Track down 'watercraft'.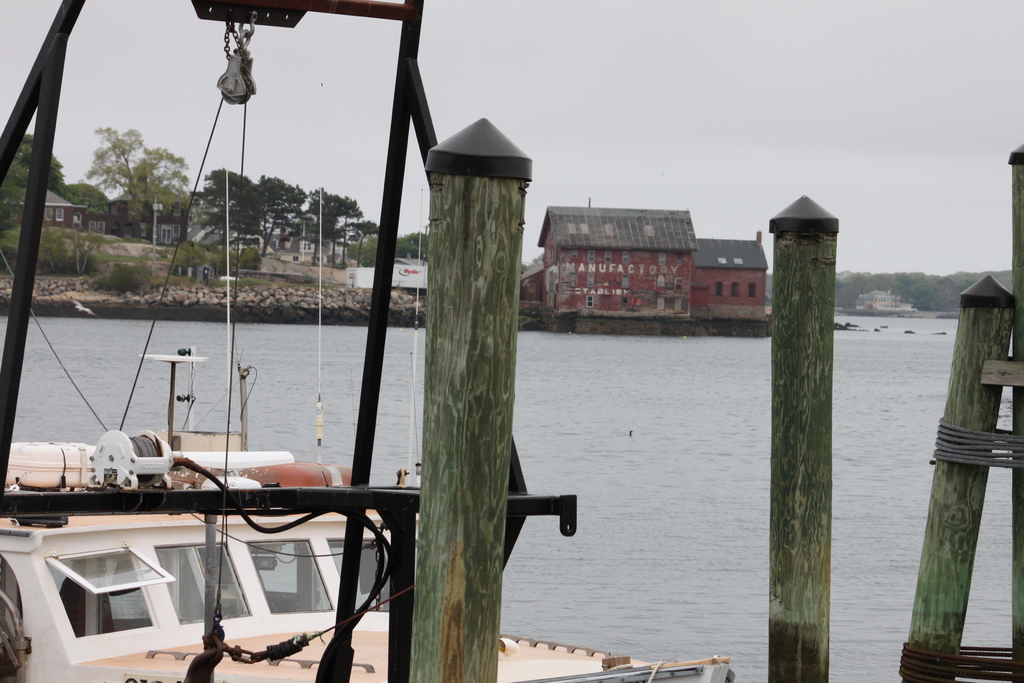
Tracked to detection(0, 0, 729, 664).
